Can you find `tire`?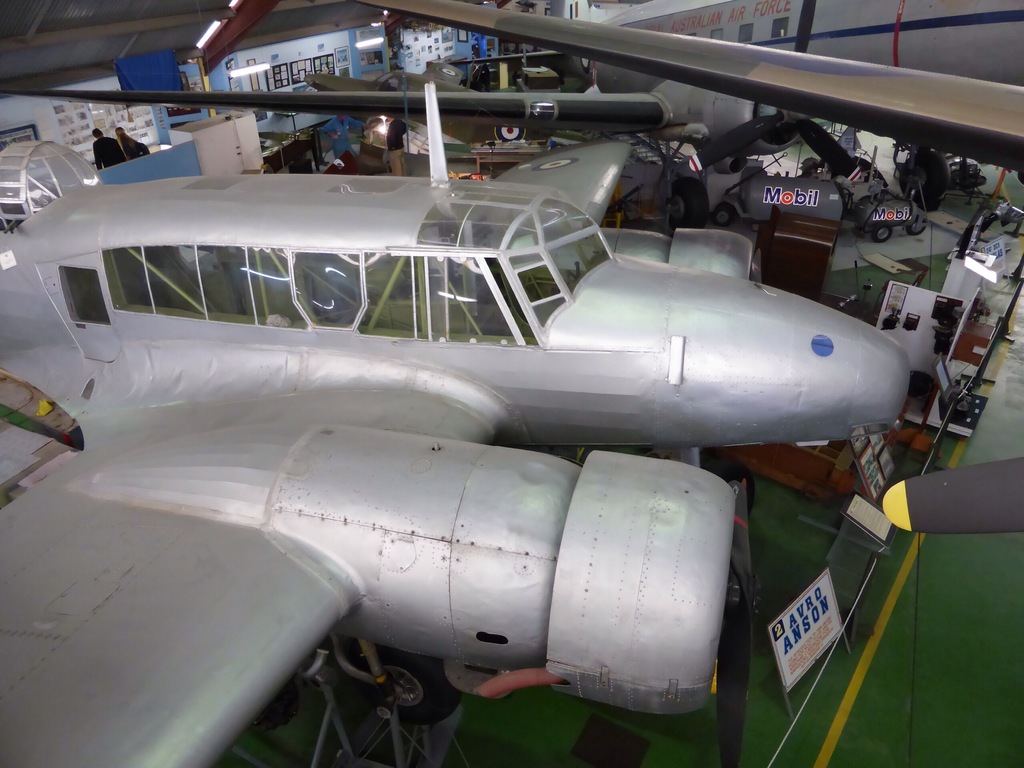
Yes, bounding box: BBox(360, 644, 470, 728).
